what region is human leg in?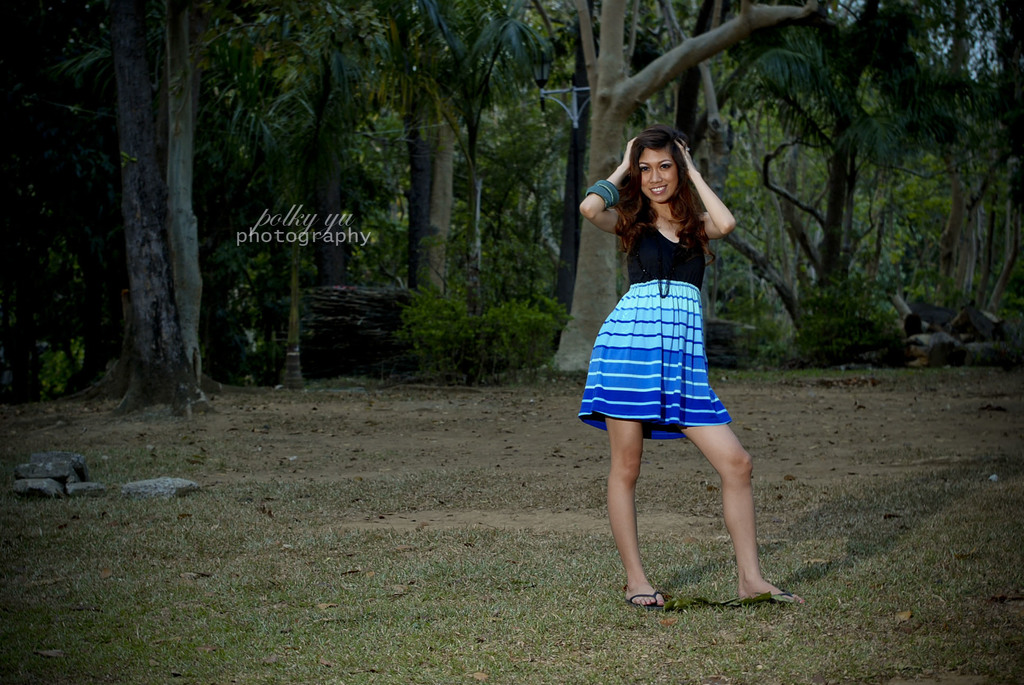
bbox=[611, 413, 668, 610].
